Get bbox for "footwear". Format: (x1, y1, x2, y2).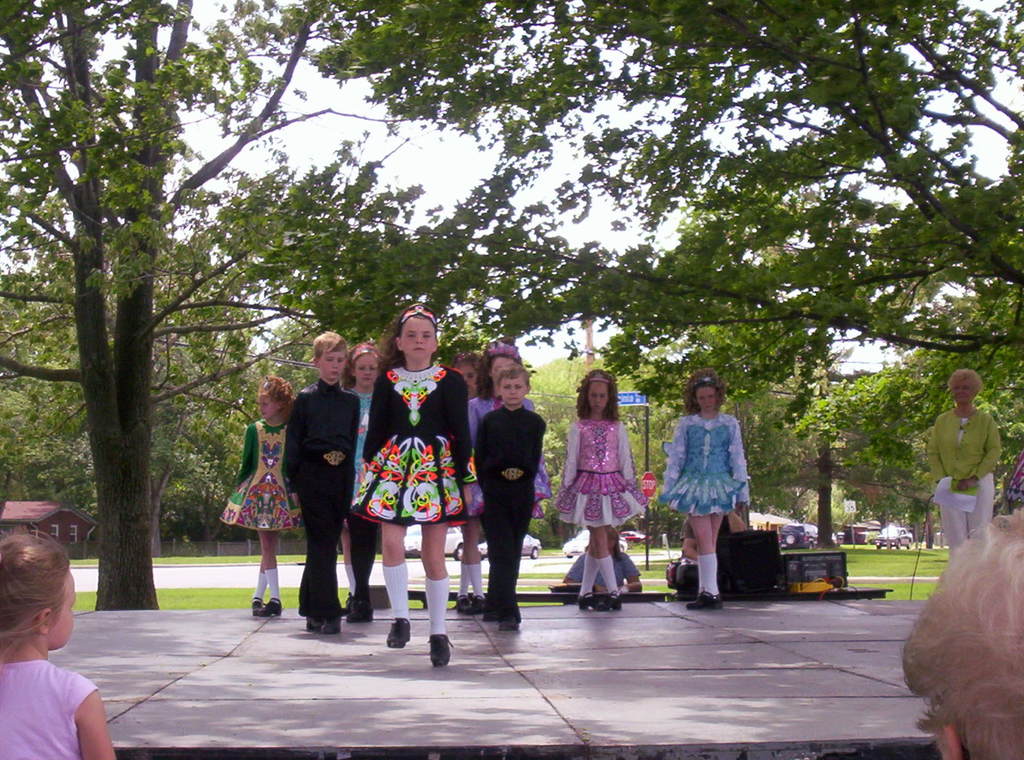
(250, 597, 261, 613).
